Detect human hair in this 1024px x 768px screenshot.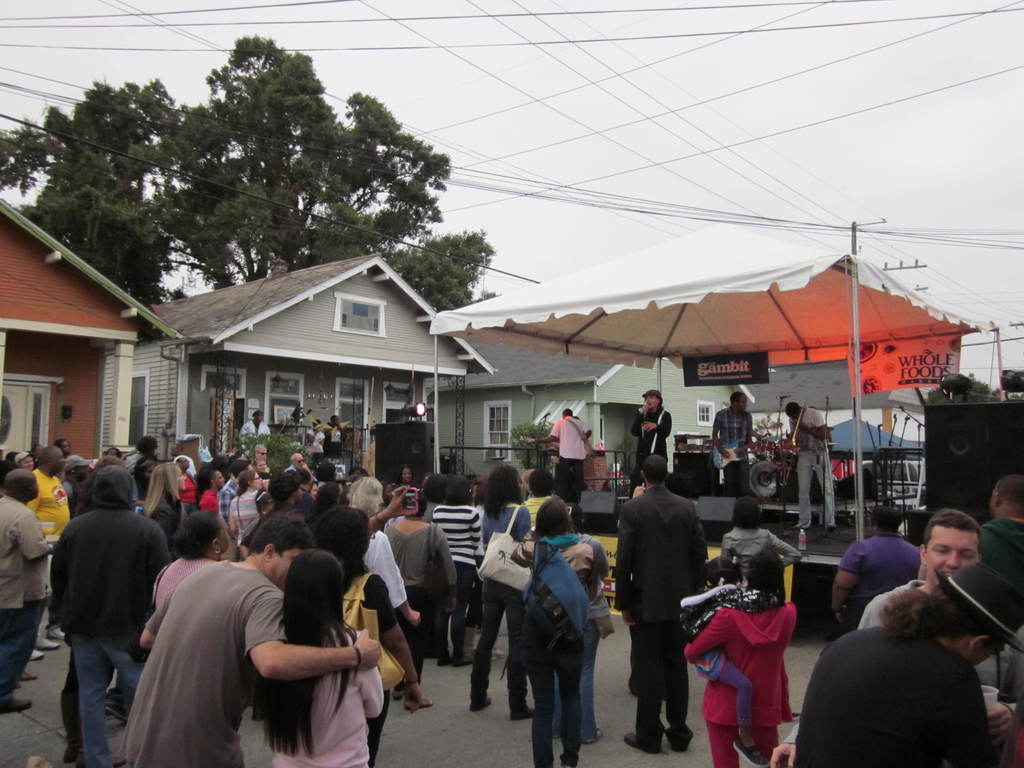
Detection: locate(480, 463, 524, 519).
